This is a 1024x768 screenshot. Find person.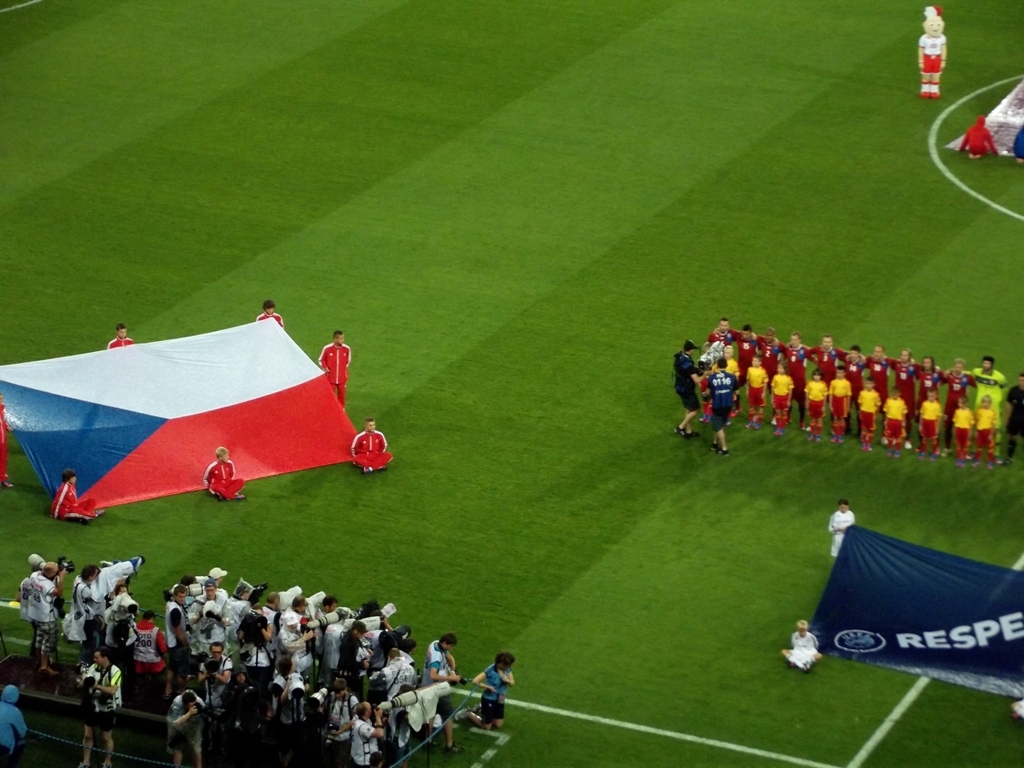
Bounding box: 314,330,350,413.
